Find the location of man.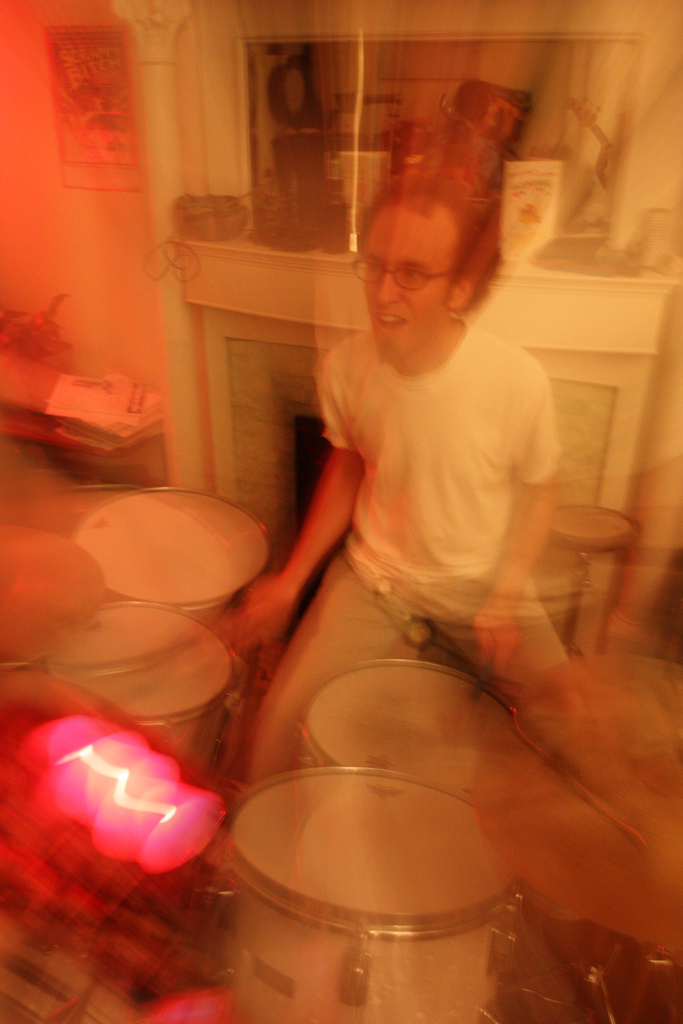
Location: <region>235, 120, 614, 888</region>.
